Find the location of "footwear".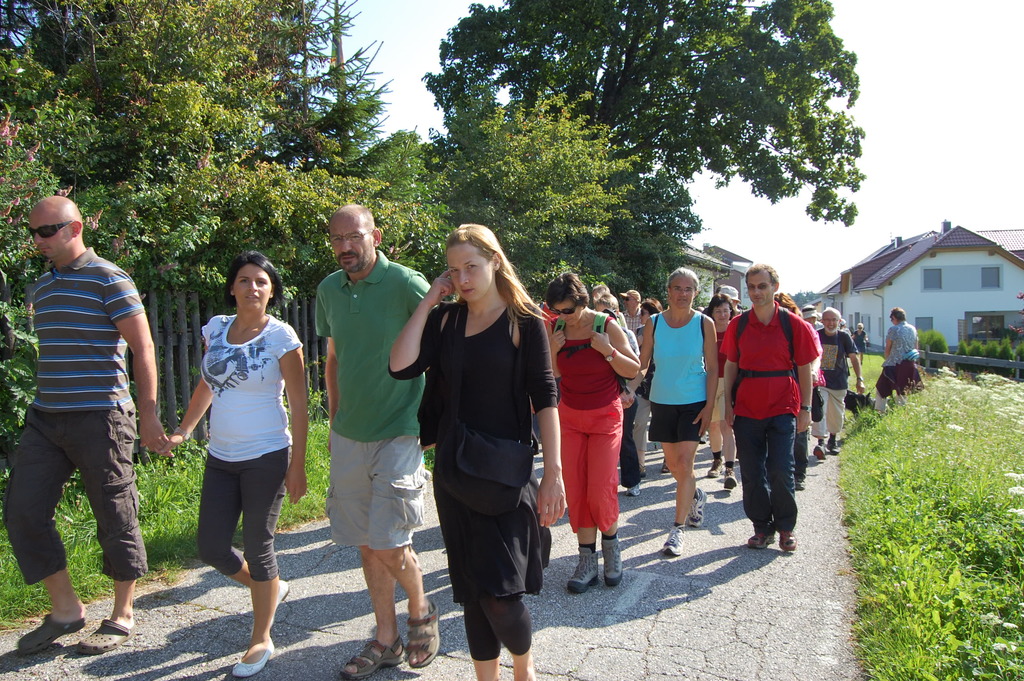
Location: Rect(598, 539, 624, 585).
